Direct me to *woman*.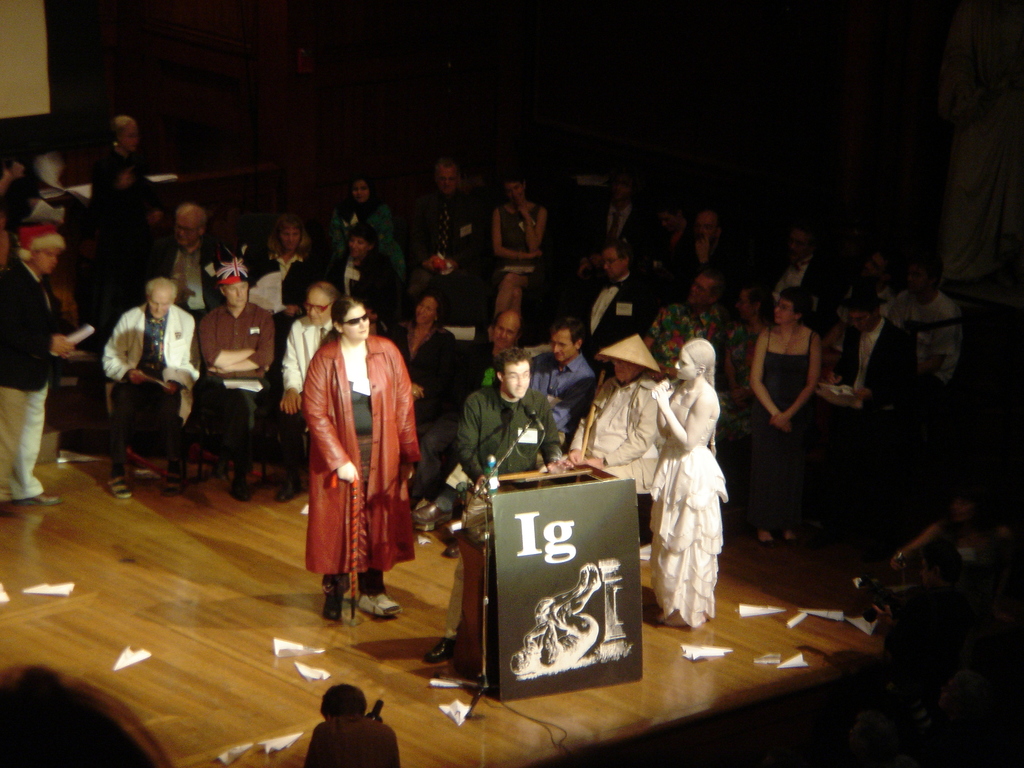
Direction: [299,289,434,617].
